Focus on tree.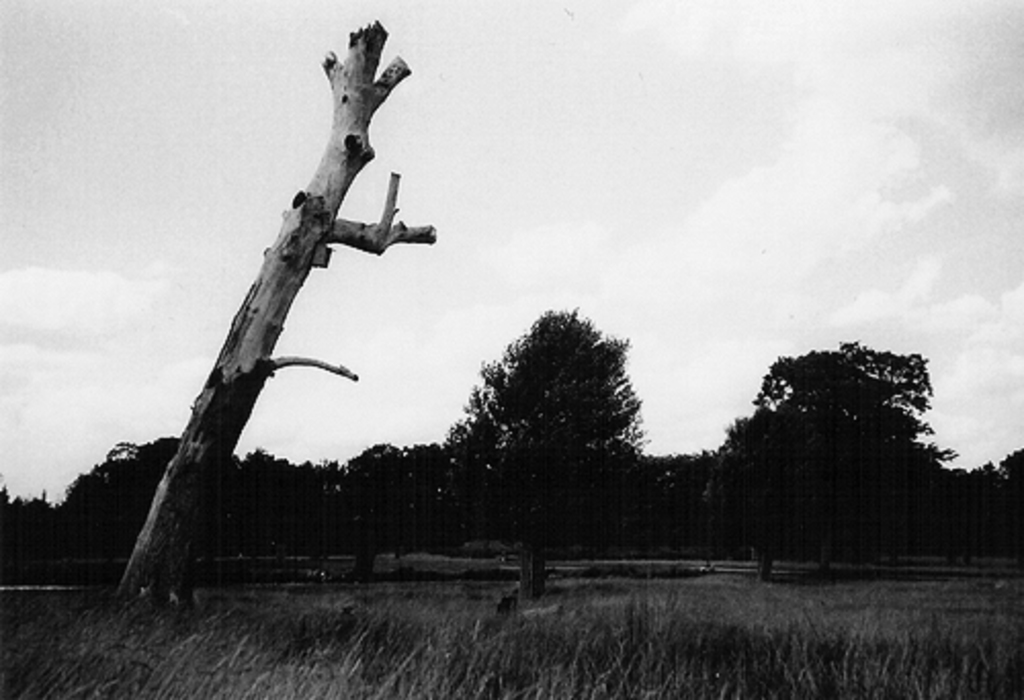
Focused at detection(698, 344, 973, 573).
